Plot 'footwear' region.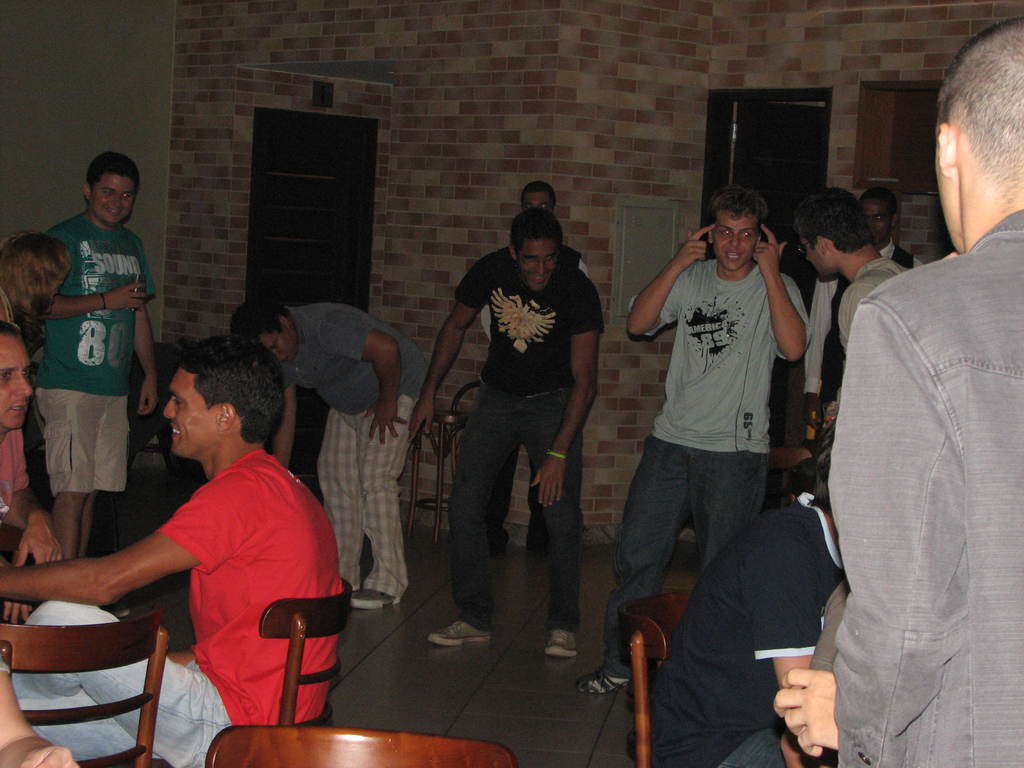
Plotted at 346, 582, 405, 616.
